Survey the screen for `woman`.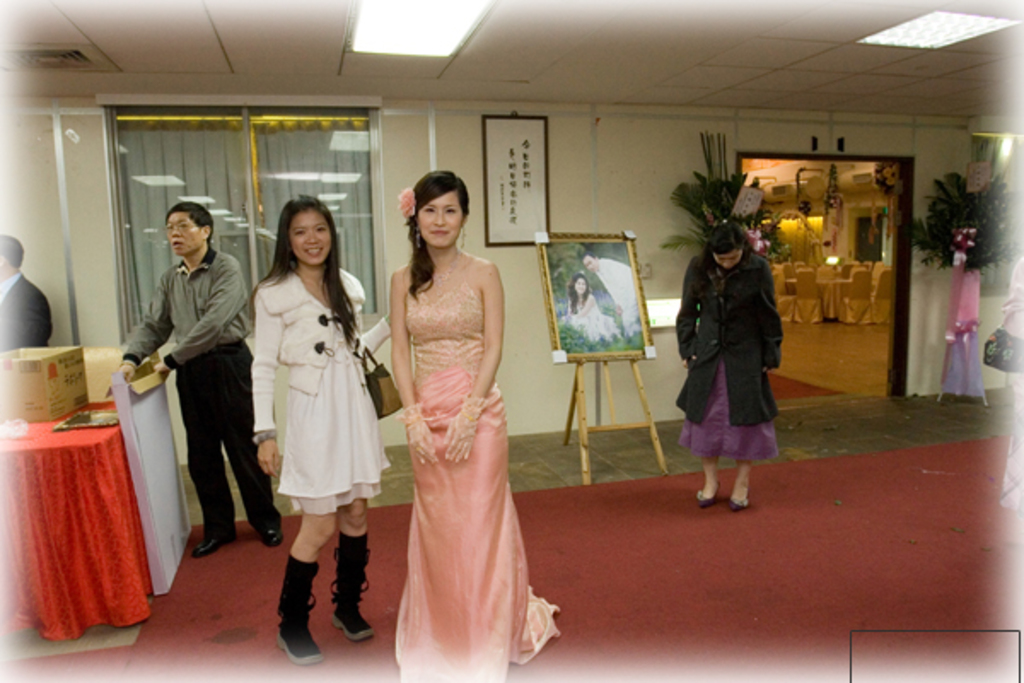
Survey found: region(657, 210, 799, 509).
